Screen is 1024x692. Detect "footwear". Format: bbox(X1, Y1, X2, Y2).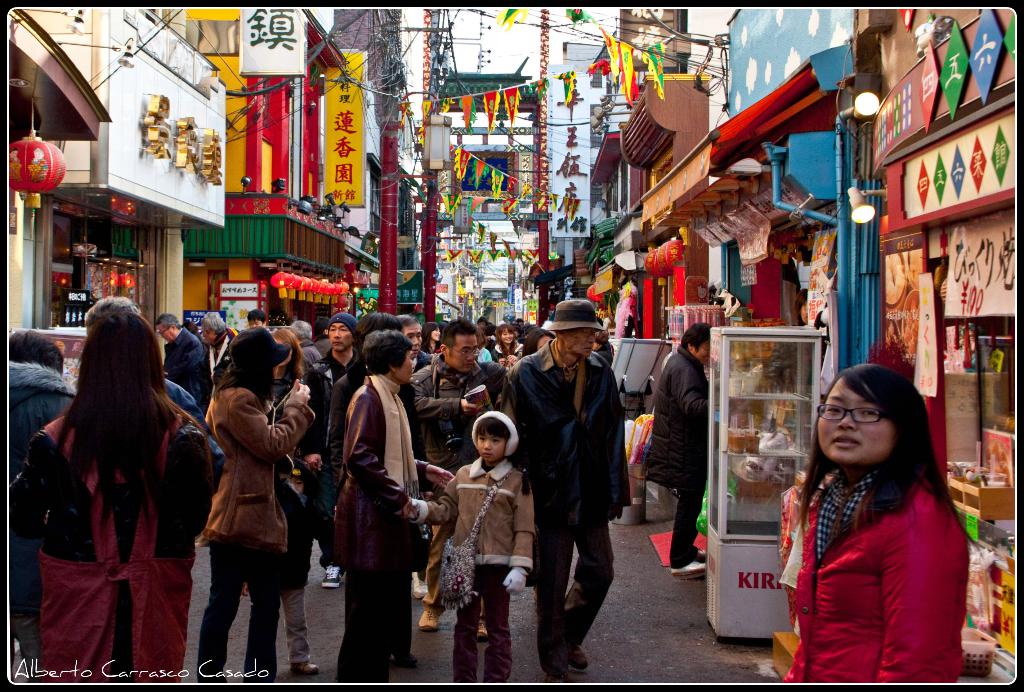
bbox(416, 609, 448, 629).
